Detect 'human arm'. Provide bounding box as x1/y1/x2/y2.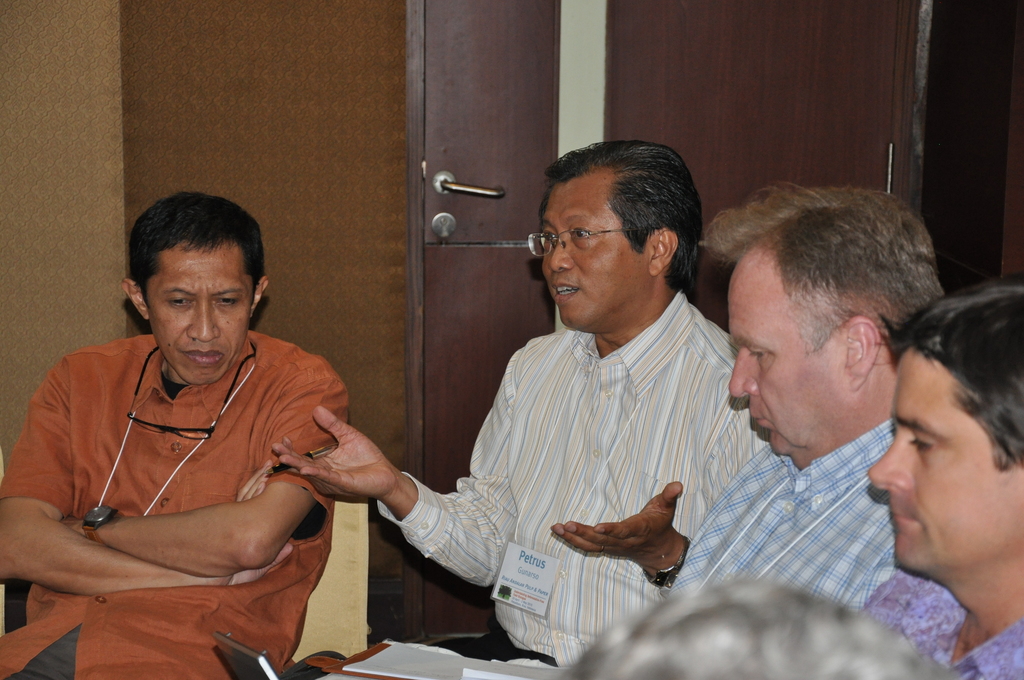
0/355/296/593.
